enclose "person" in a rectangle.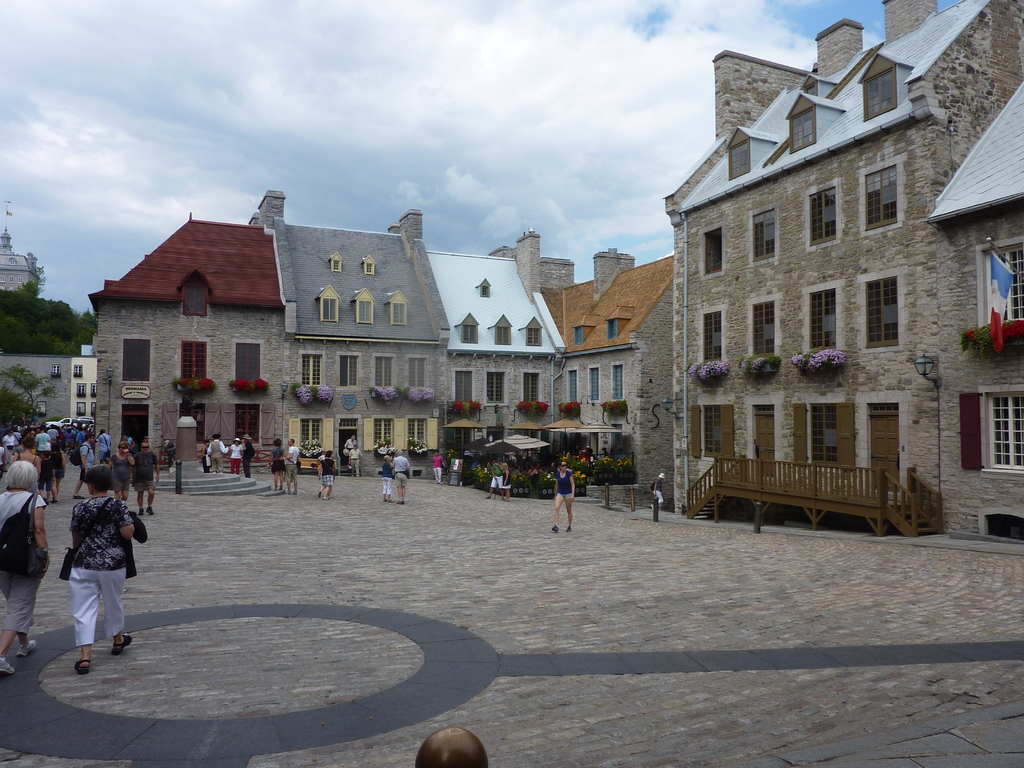
(x1=319, y1=451, x2=339, y2=500).
